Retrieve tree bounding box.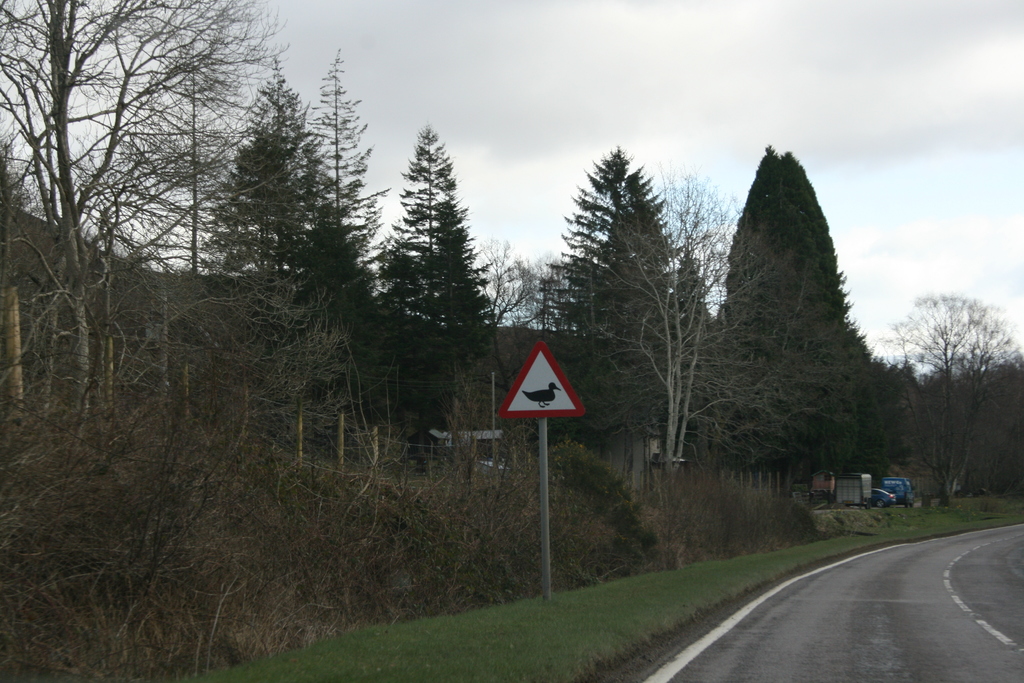
Bounding box: [left=544, top=147, right=680, bottom=420].
